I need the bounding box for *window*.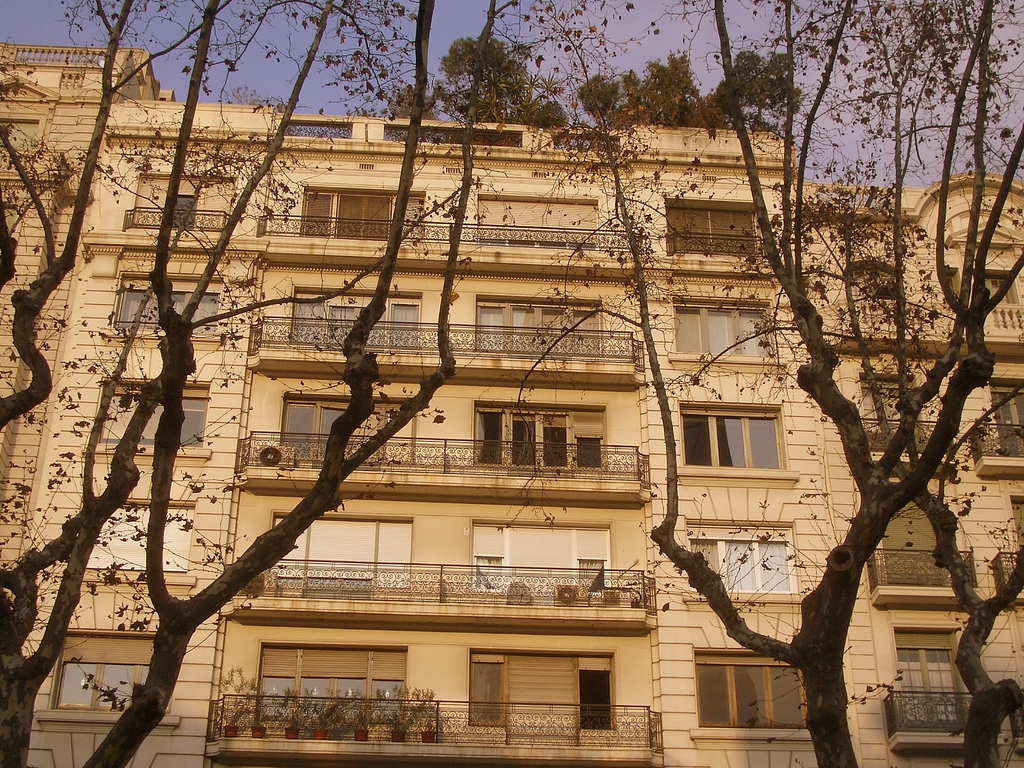
Here it is: locate(662, 198, 760, 261).
